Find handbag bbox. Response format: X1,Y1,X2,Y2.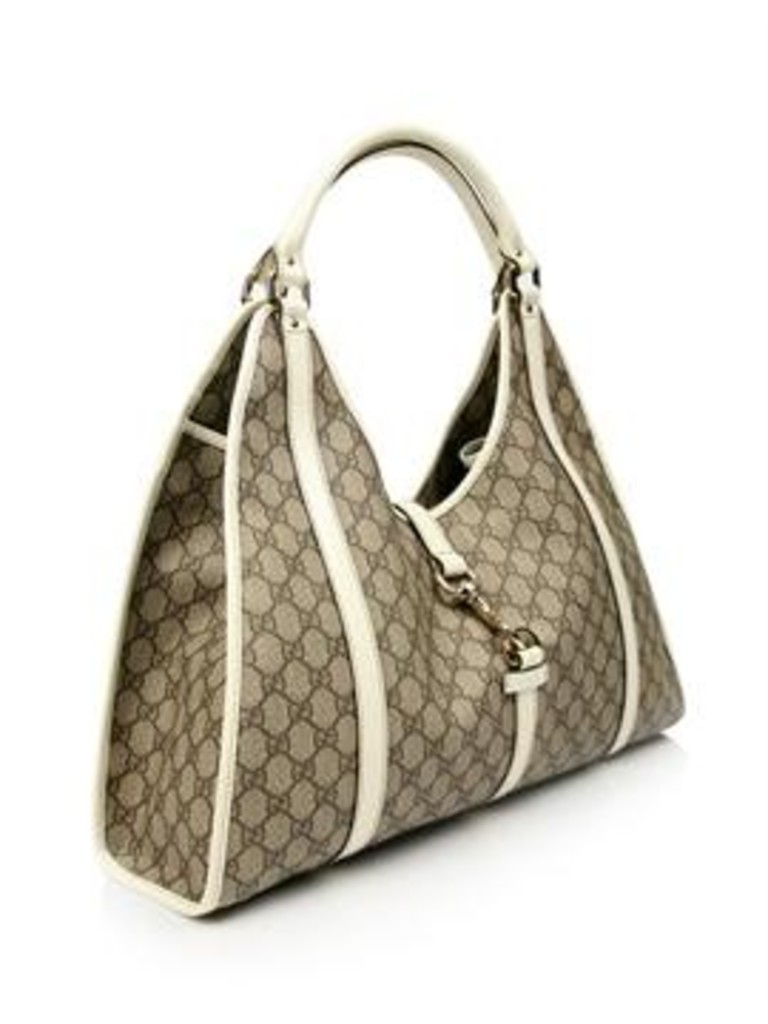
85,128,686,922.
